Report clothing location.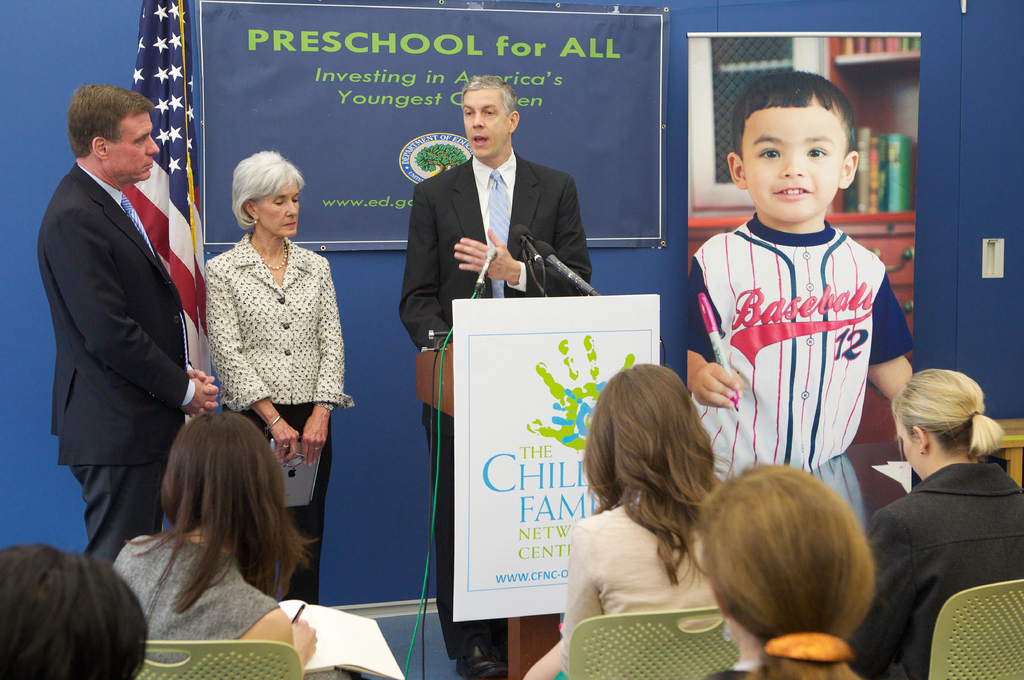
Report: [x1=703, y1=665, x2=767, y2=679].
